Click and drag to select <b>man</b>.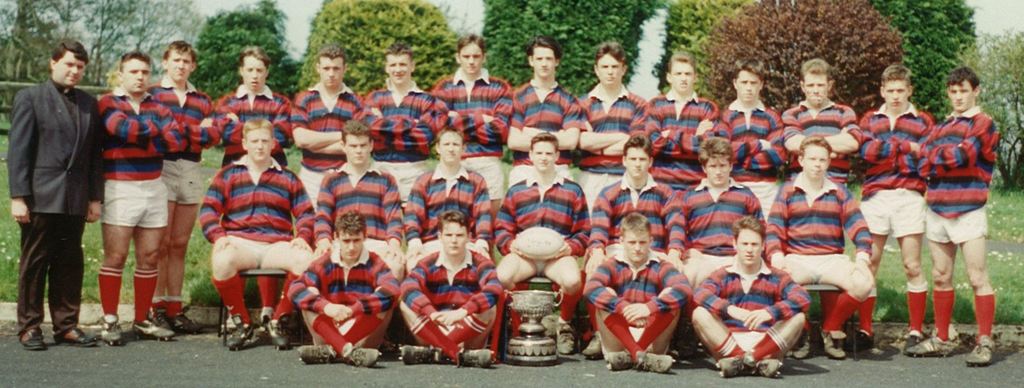
Selection: (765, 132, 874, 359).
